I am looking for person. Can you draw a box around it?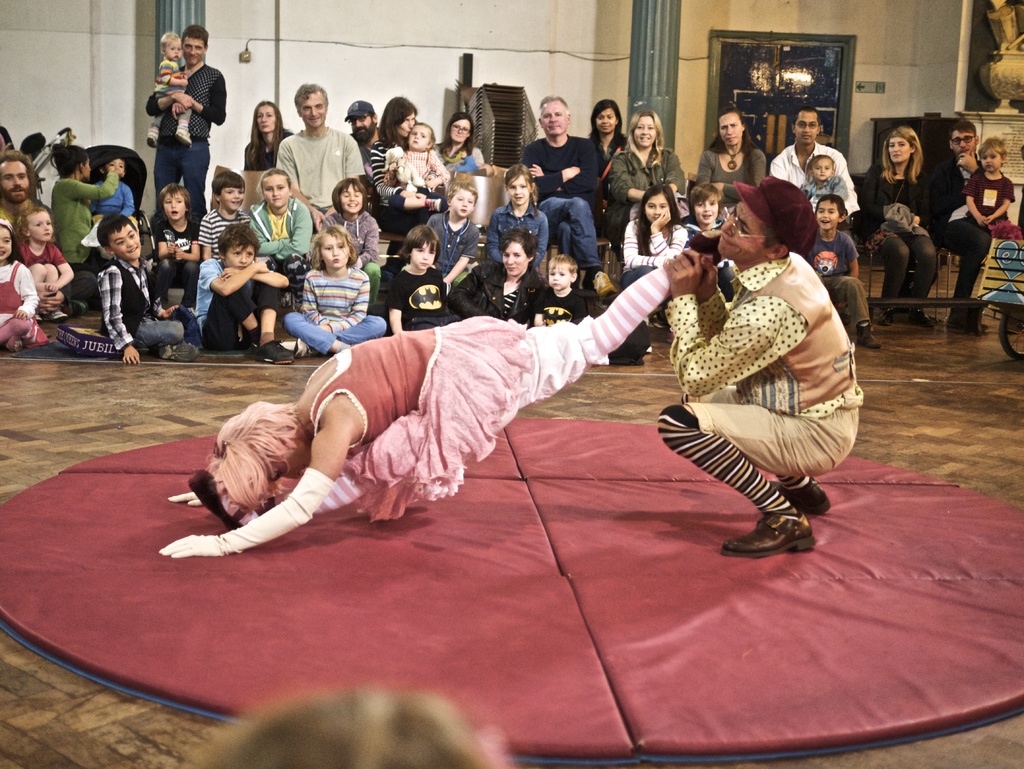
Sure, the bounding box is 216 693 504 768.
